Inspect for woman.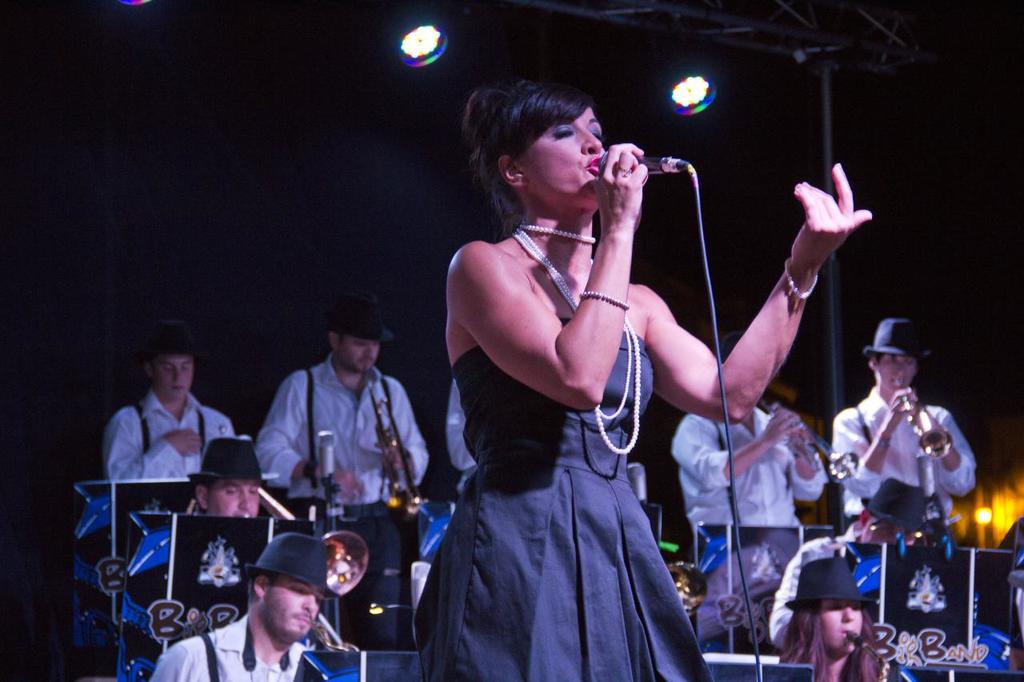
Inspection: bbox(447, 79, 872, 681).
